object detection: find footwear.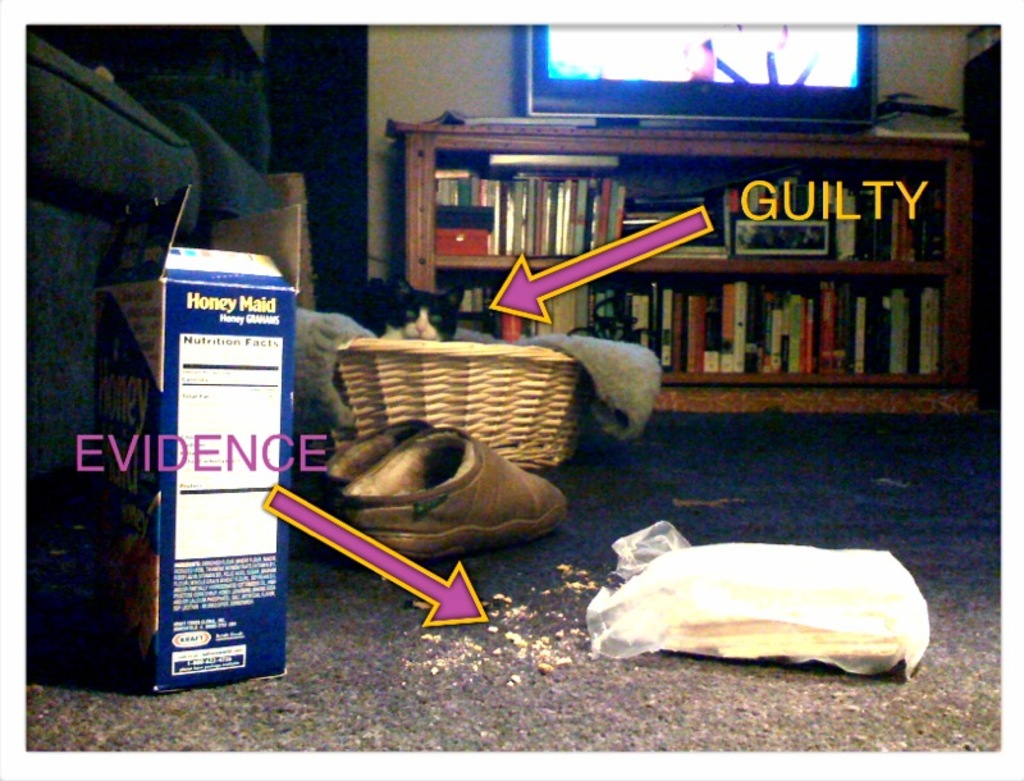
326/421/426/492.
